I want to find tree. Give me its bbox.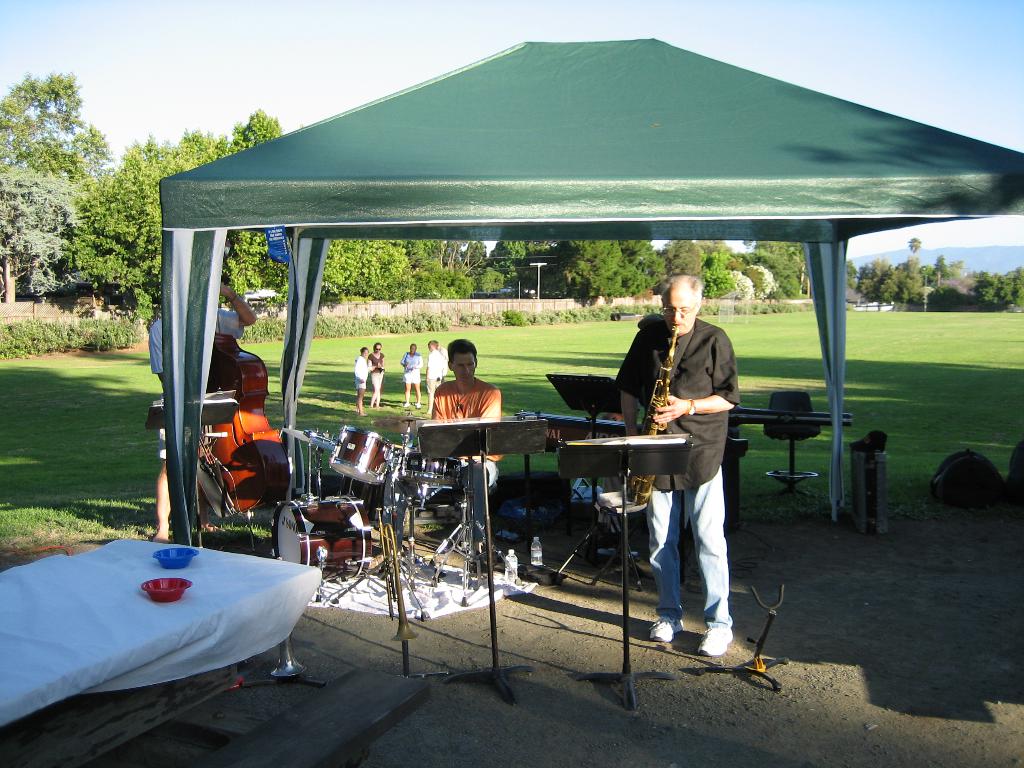
[0, 170, 81, 298].
